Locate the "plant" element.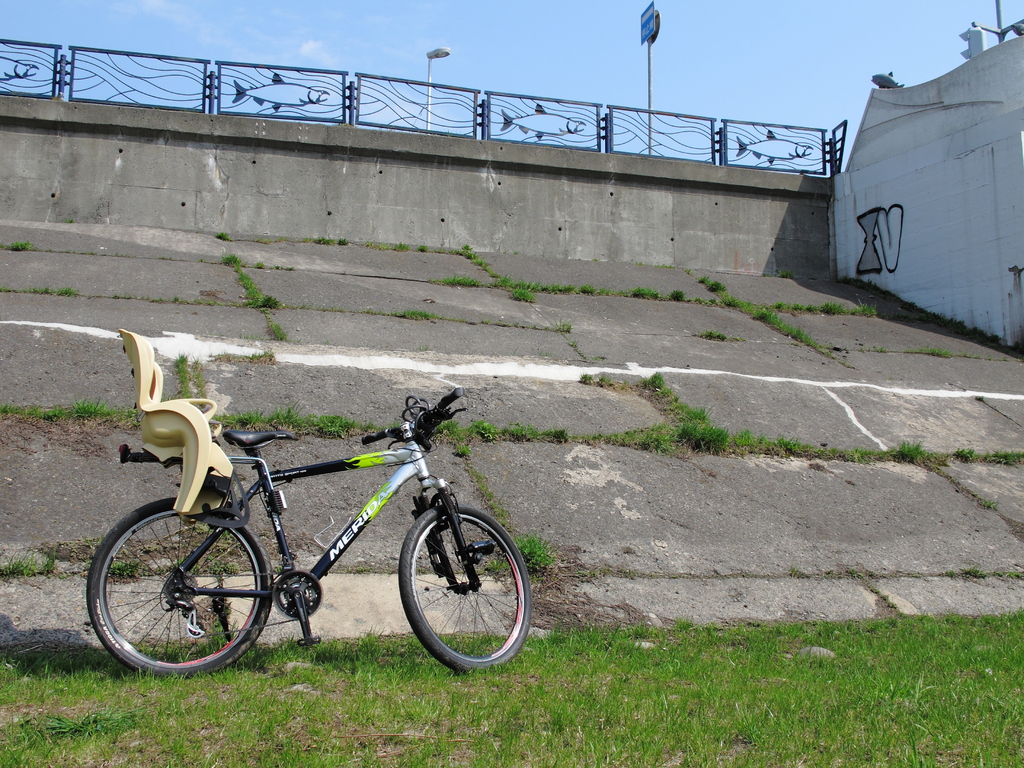
Element bbox: crop(337, 233, 351, 246).
